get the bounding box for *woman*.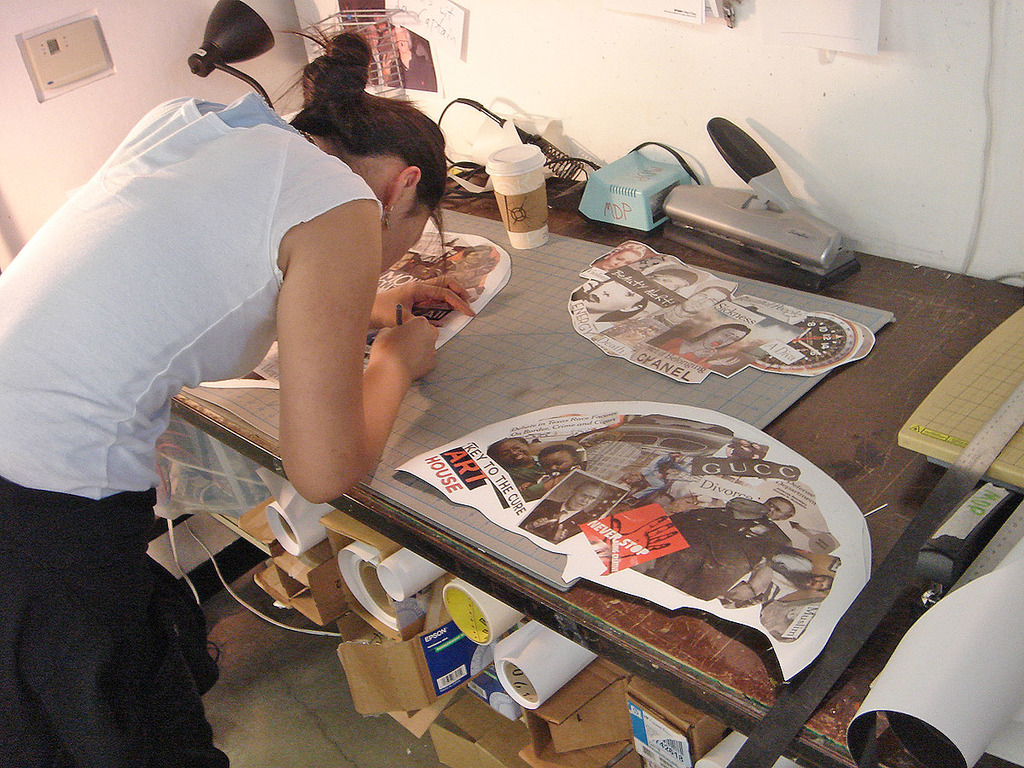
rect(584, 270, 649, 321).
